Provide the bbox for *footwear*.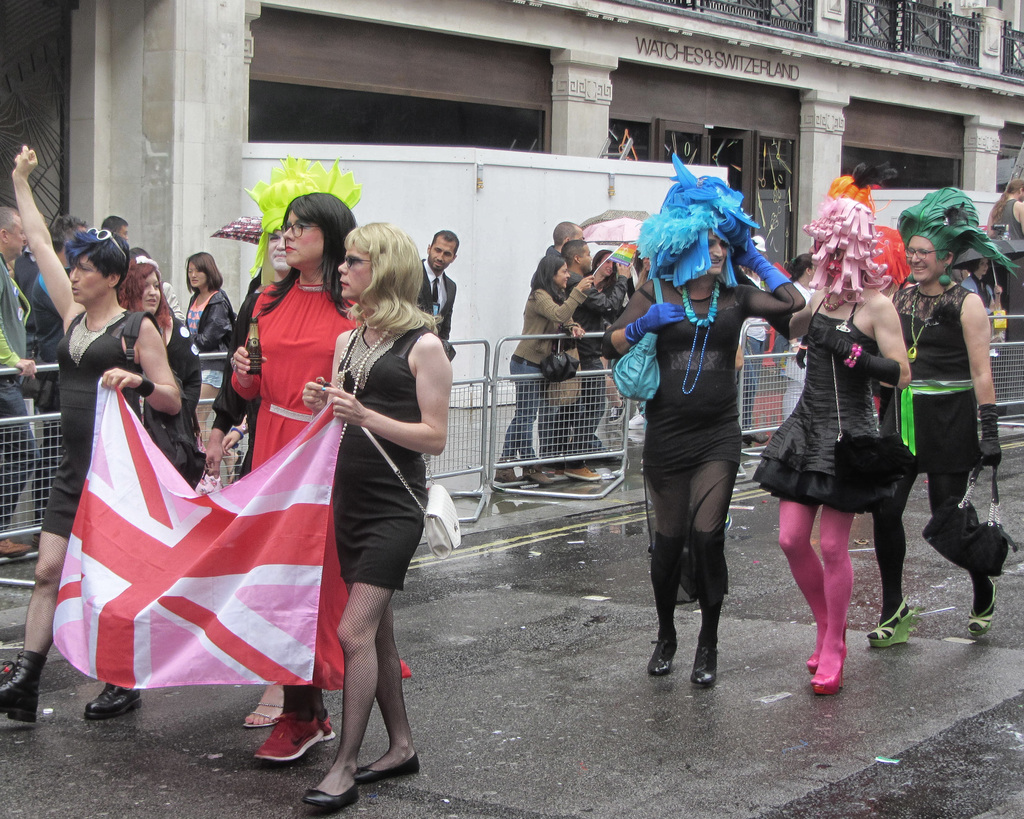
{"x1": 743, "y1": 433, "x2": 771, "y2": 446}.
